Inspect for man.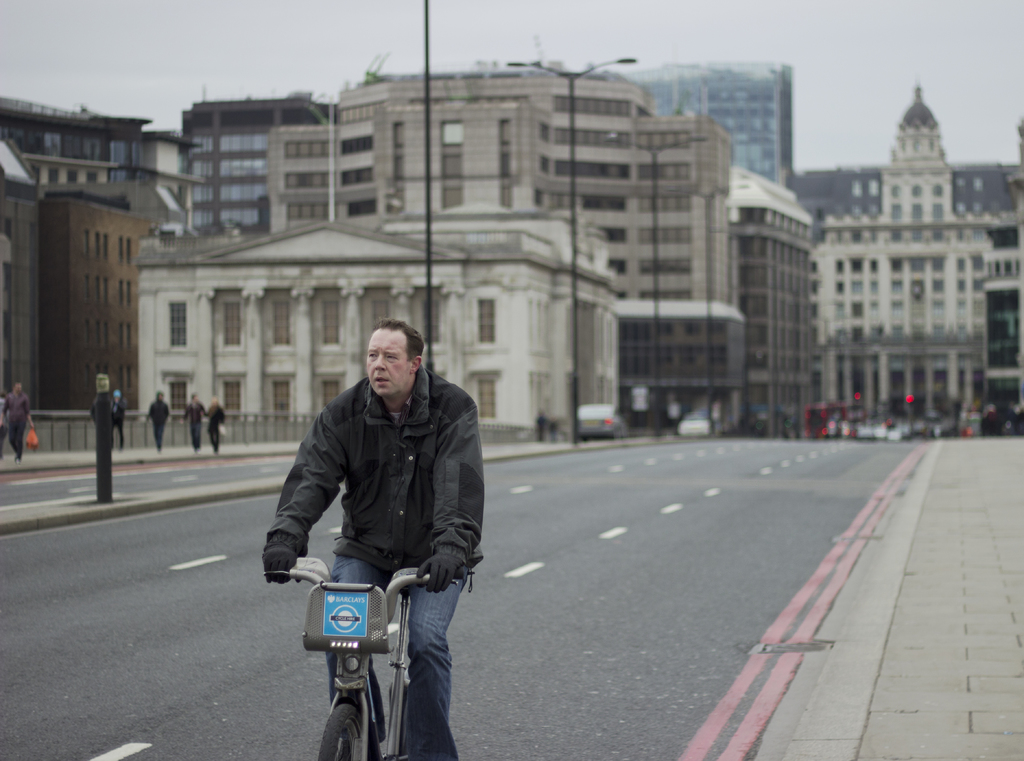
Inspection: {"x1": 256, "y1": 317, "x2": 500, "y2": 714}.
